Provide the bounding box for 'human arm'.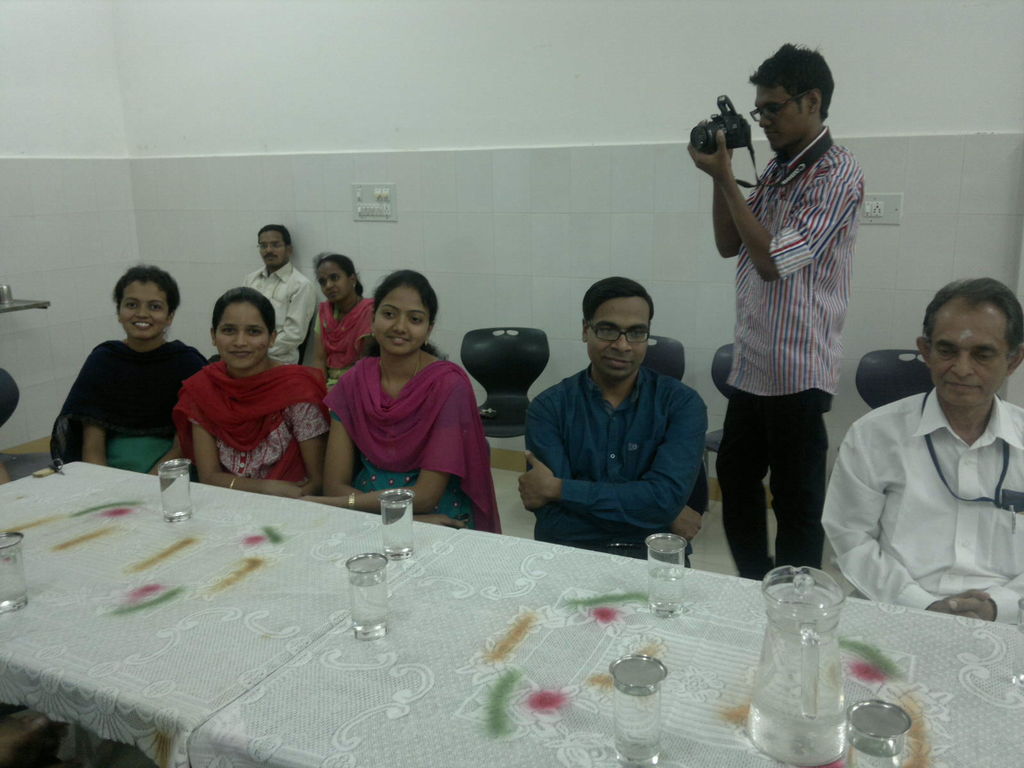
left=0, top=441, right=15, bottom=488.
